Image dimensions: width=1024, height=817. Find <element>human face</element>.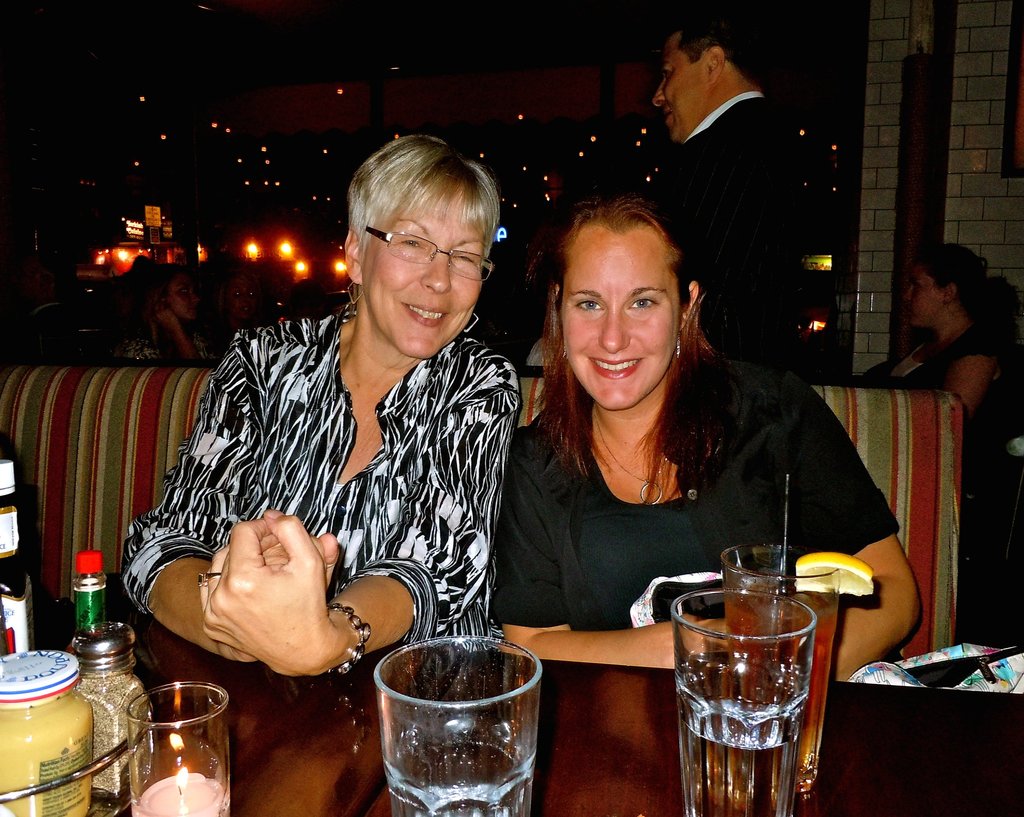
bbox(559, 231, 679, 413).
